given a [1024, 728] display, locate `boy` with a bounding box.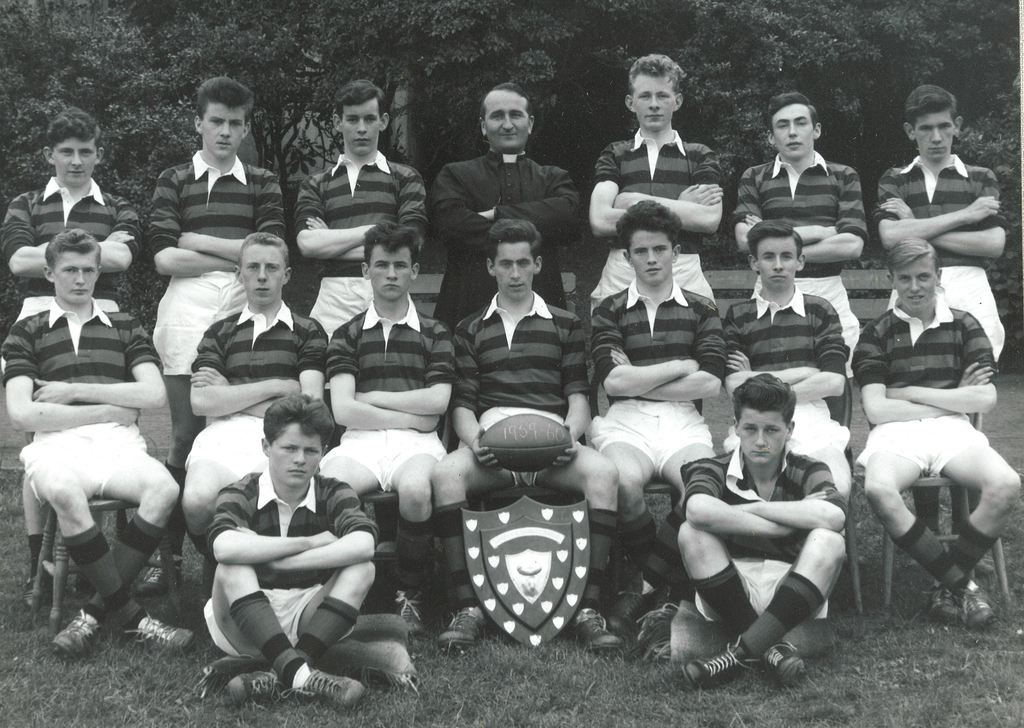
Located: BBox(592, 189, 725, 632).
